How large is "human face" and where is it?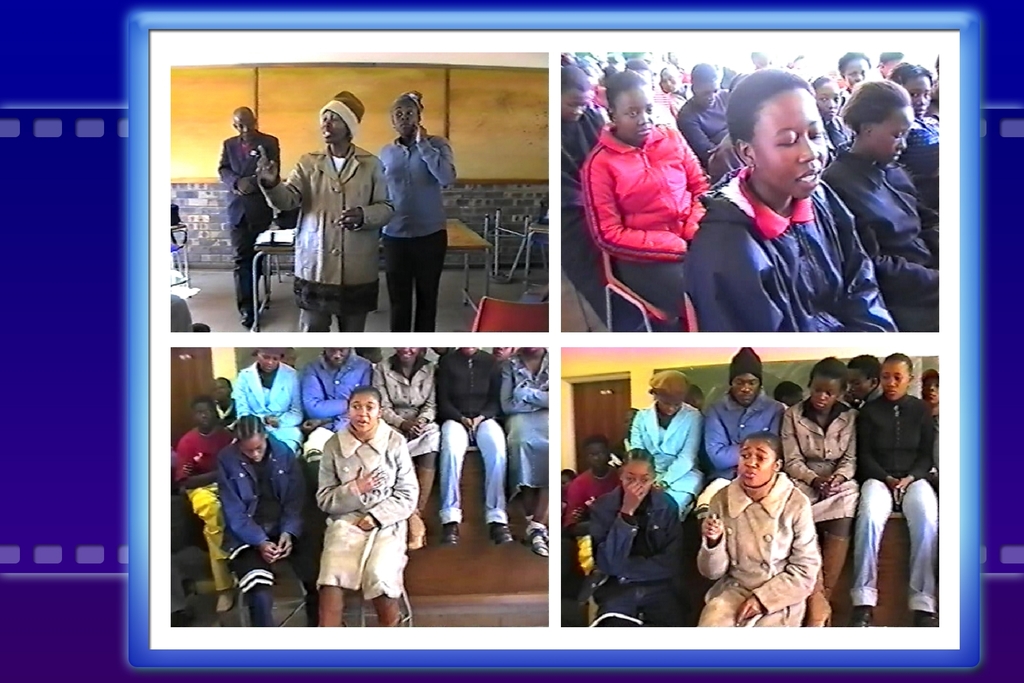
Bounding box: Rect(258, 352, 276, 374).
